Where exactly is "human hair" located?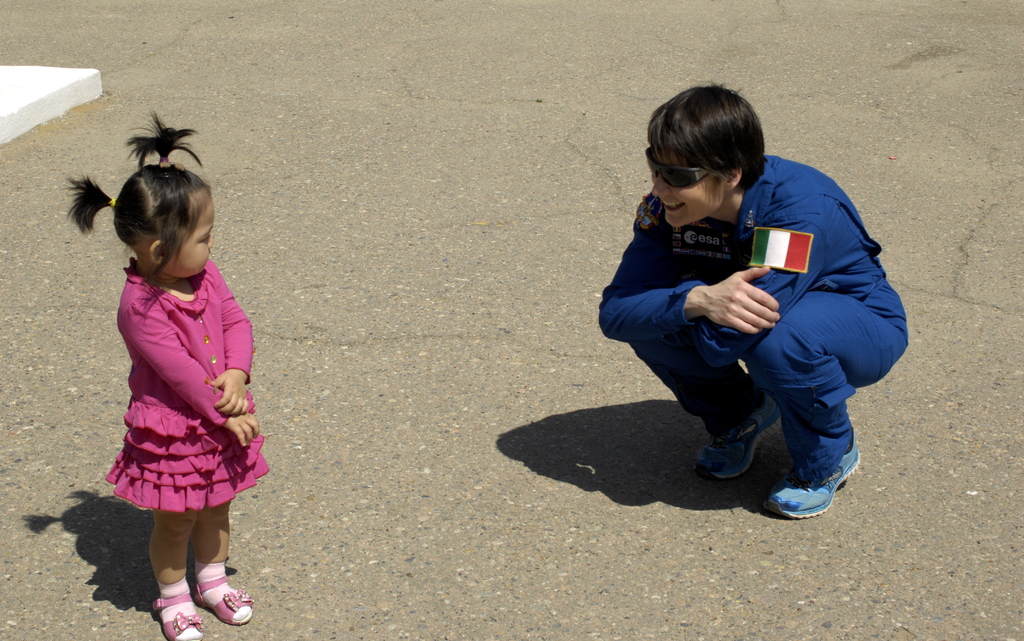
Its bounding box is (left=648, top=85, right=769, bottom=198).
